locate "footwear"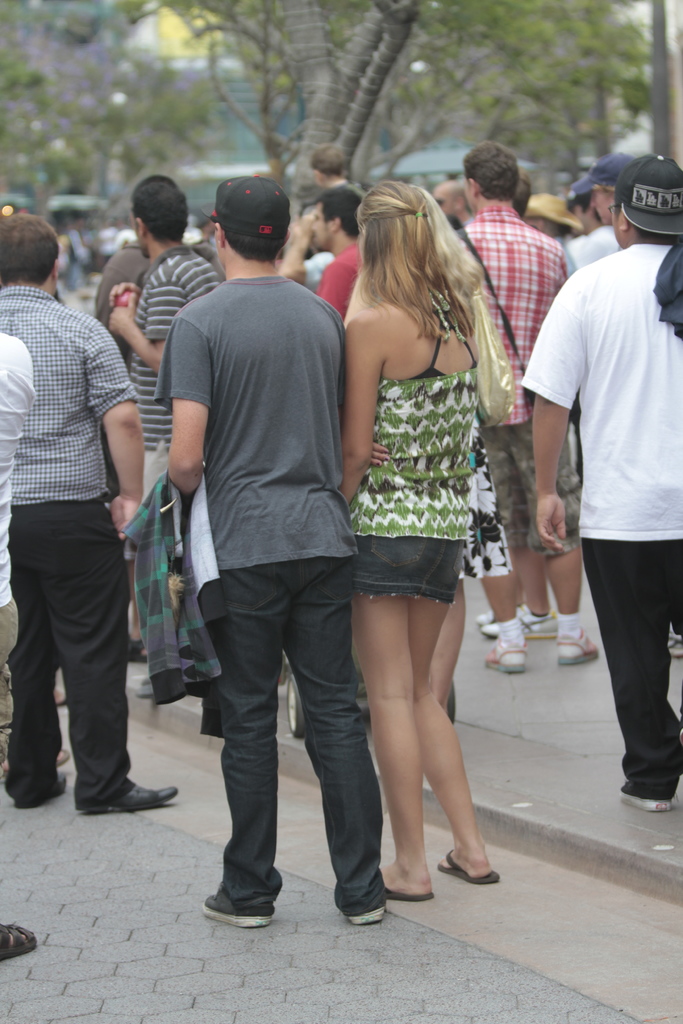
<bbox>126, 636, 152, 666</bbox>
